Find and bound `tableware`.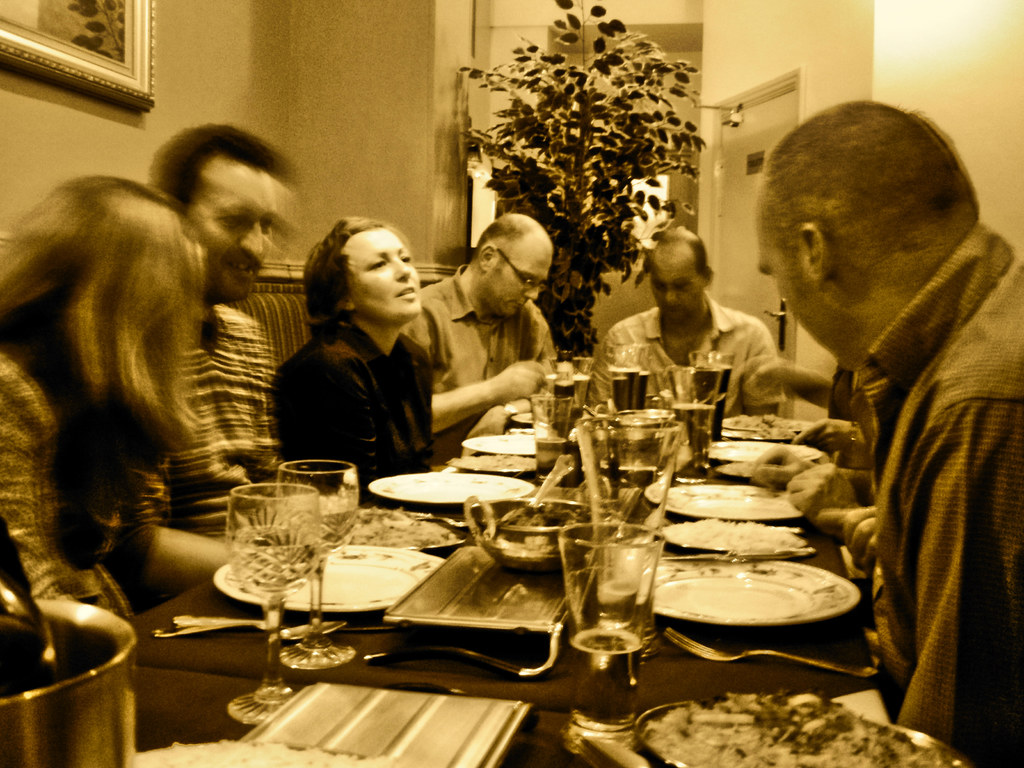
Bound: (left=666, top=477, right=805, bottom=526).
